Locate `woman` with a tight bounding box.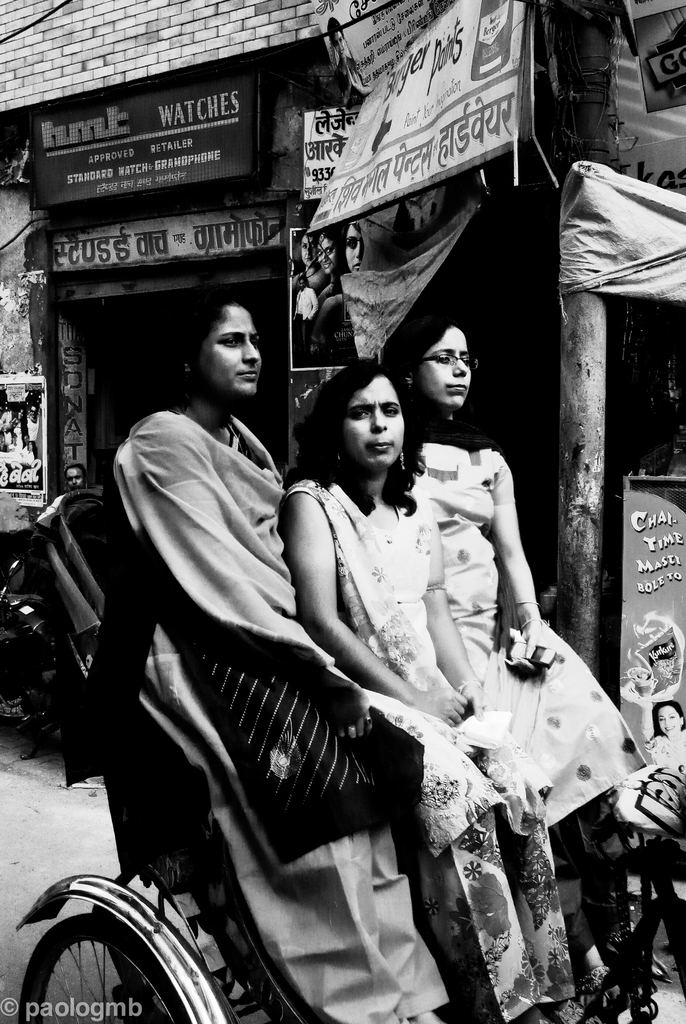
(381,316,655,1000).
